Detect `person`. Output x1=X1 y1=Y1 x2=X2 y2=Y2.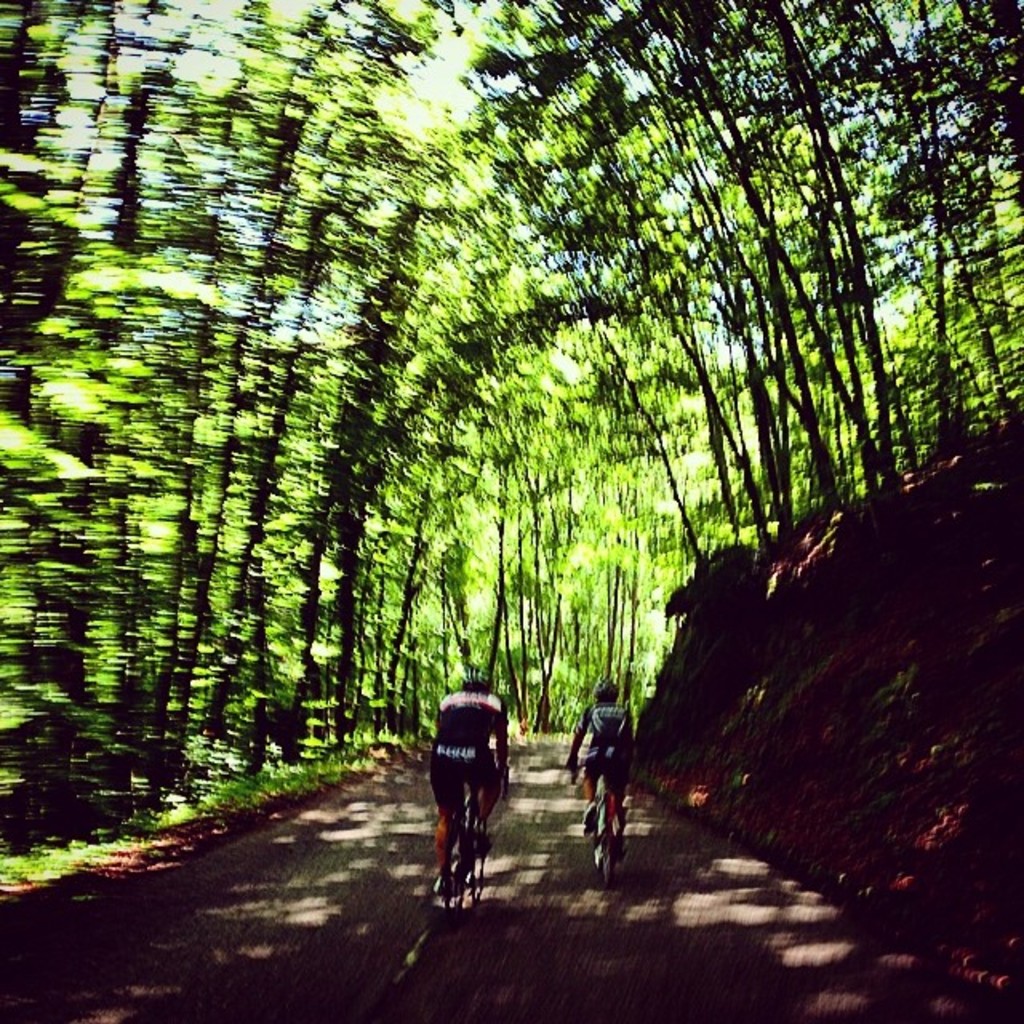
x1=429 y1=677 x2=520 y2=893.
